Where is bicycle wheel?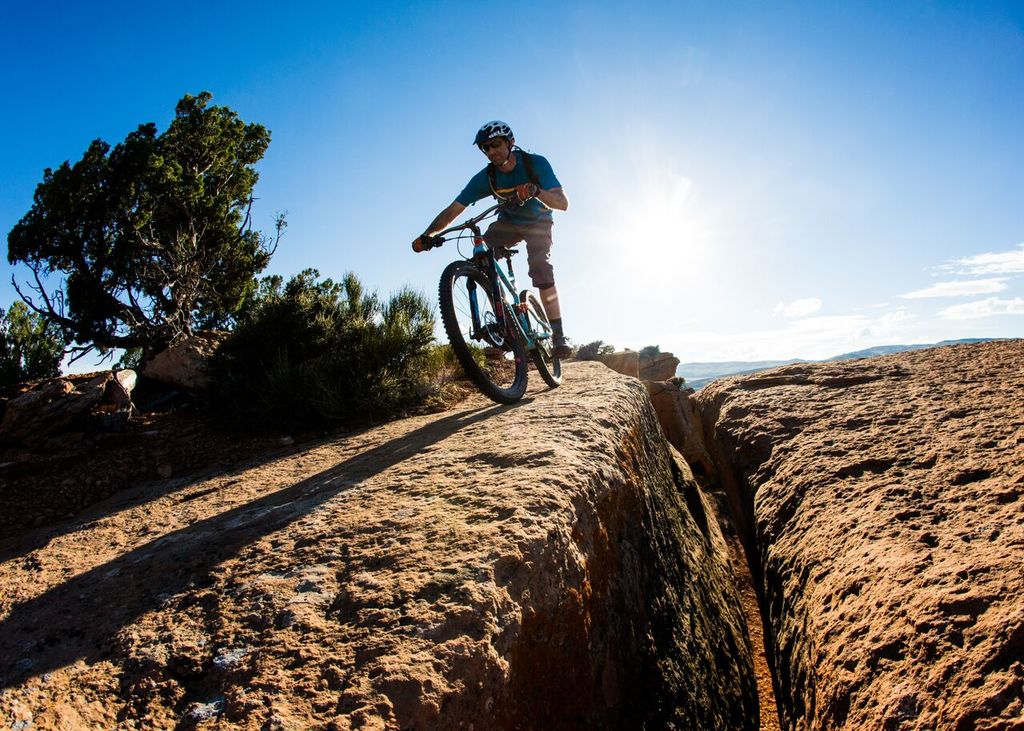
[x1=438, y1=252, x2=531, y2=406].
